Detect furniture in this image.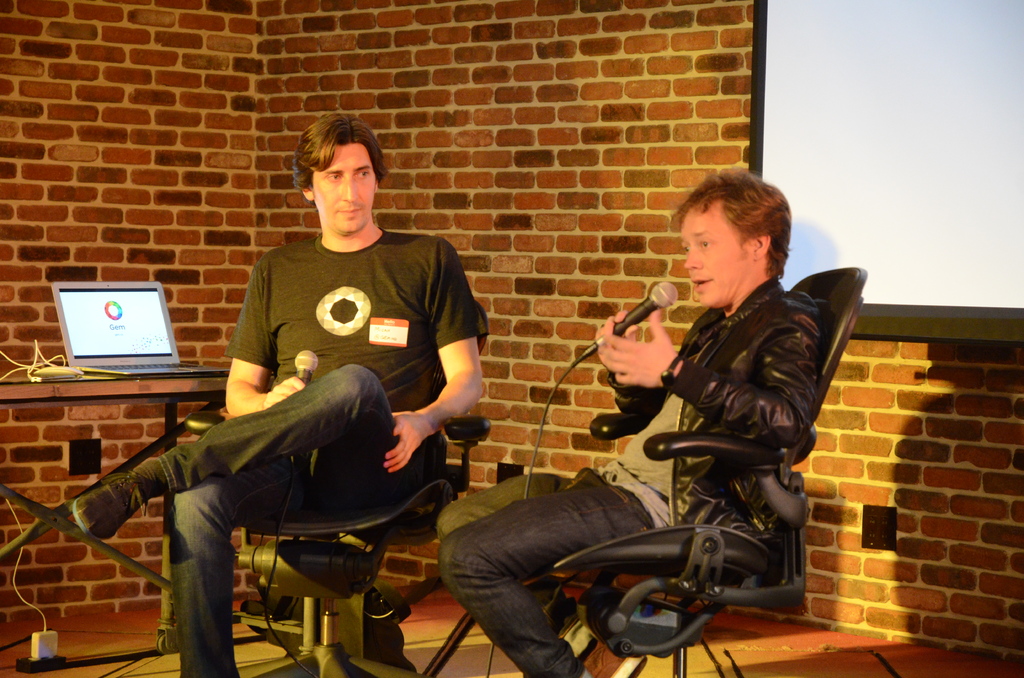
Detection: {"x1": 543, "y1": 267, "x2": 869, "y2": 677}.
